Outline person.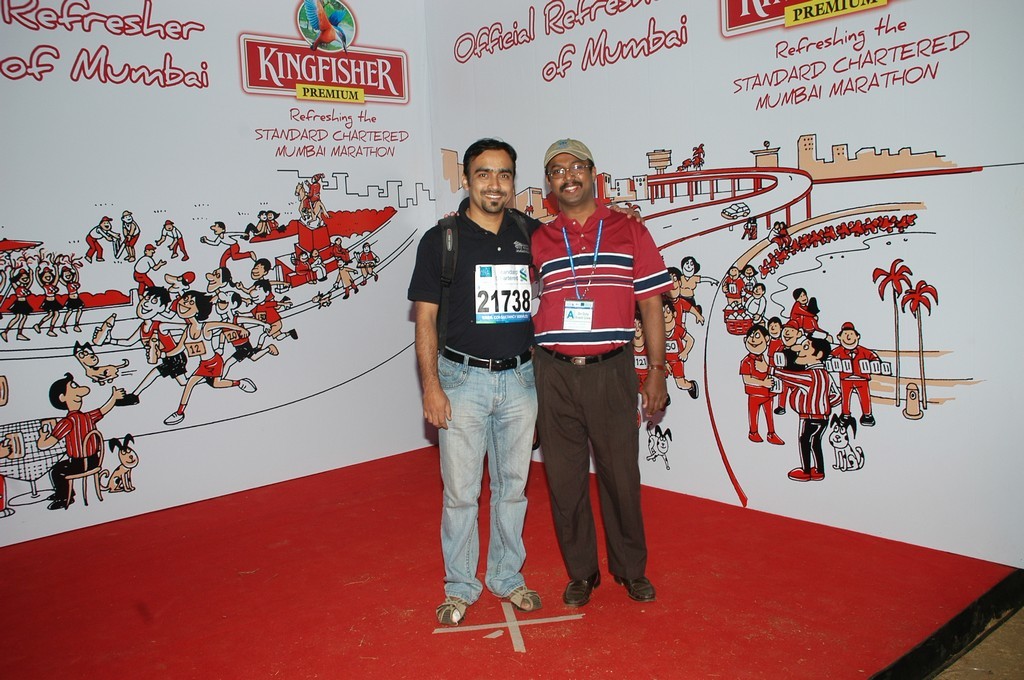
Outline: {"x1": 87, "y1": 219, "x2": 103, "y2": 259}.
